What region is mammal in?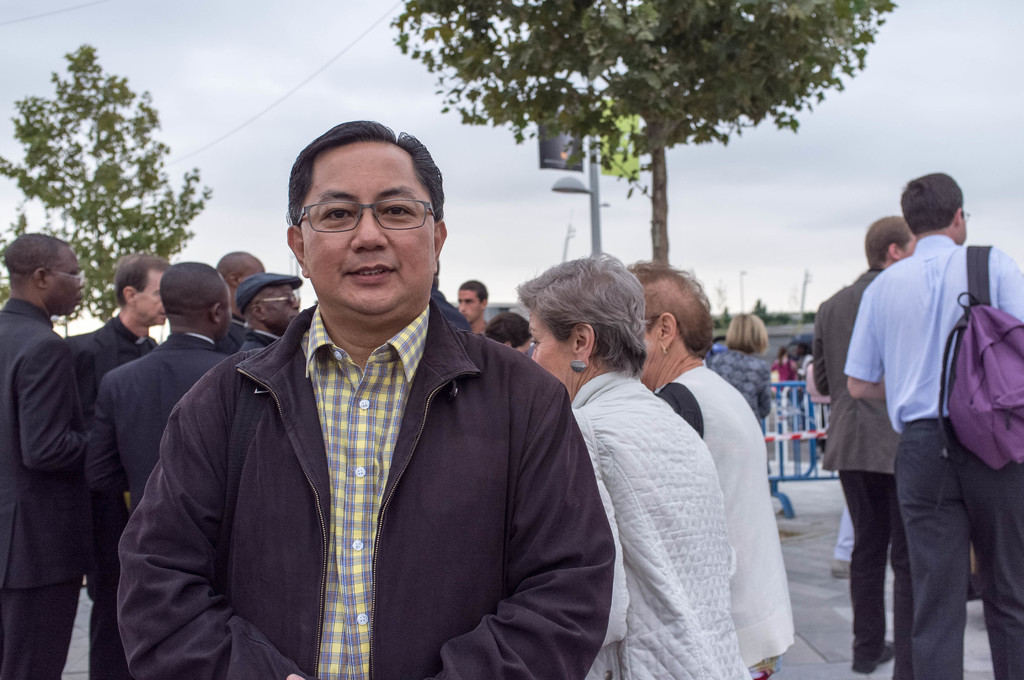
rect(64, 254, 175, 679).
